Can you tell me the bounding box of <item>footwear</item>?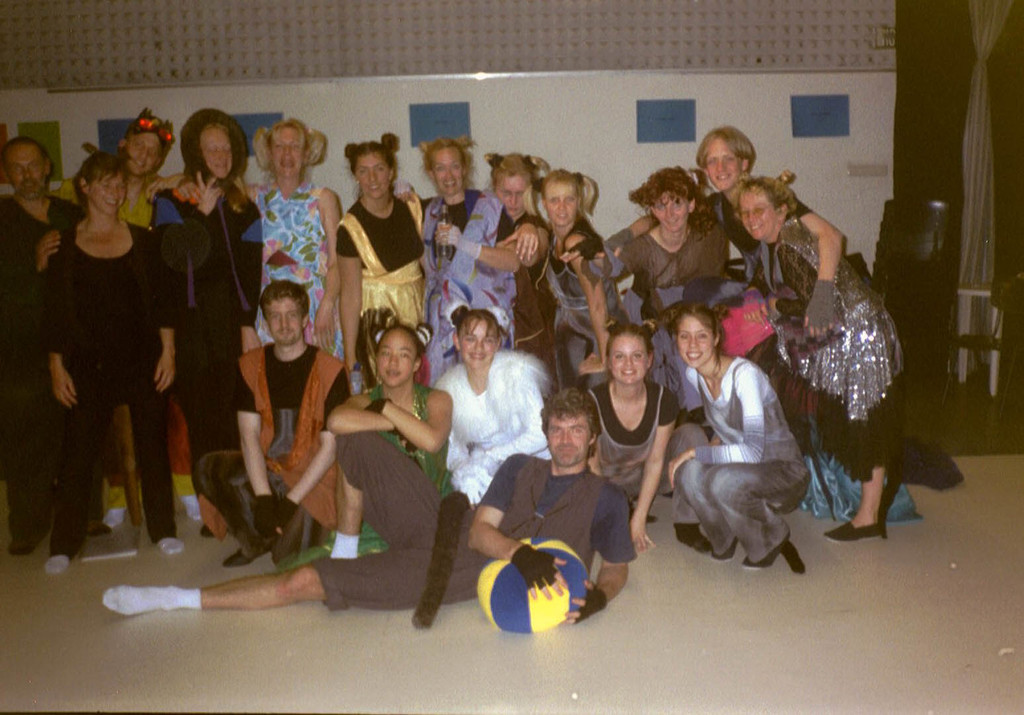
x1=201 y1=521 x2=212 y2=540.
